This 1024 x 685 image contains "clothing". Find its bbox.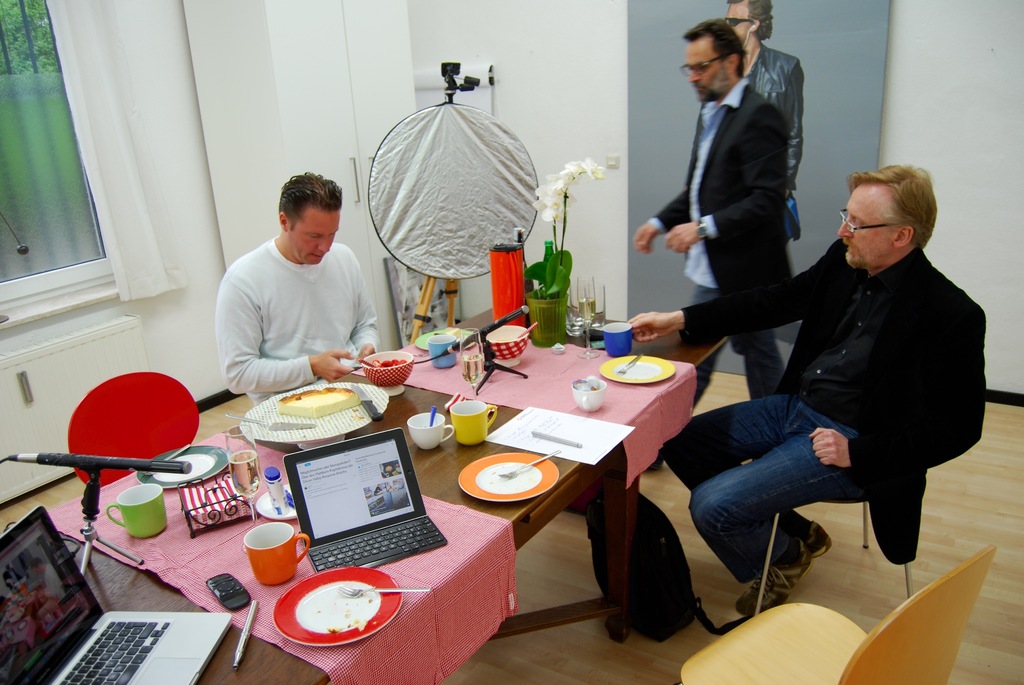
bbox(40, 568, 67, 630).
